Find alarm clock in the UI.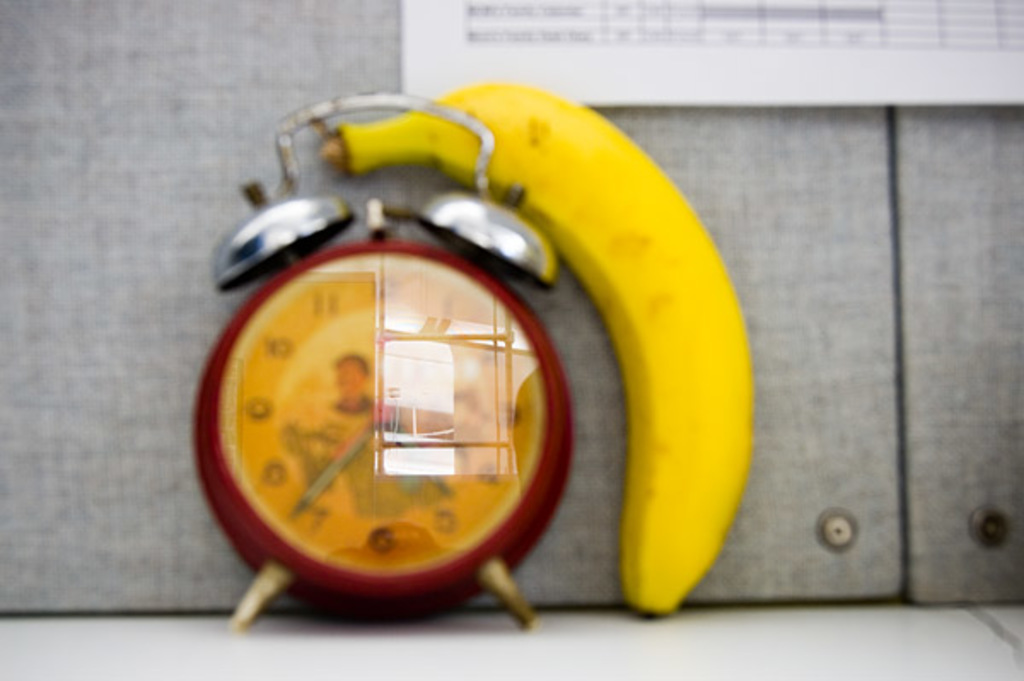
UI element at bbox(191, 89, 575, 625).
